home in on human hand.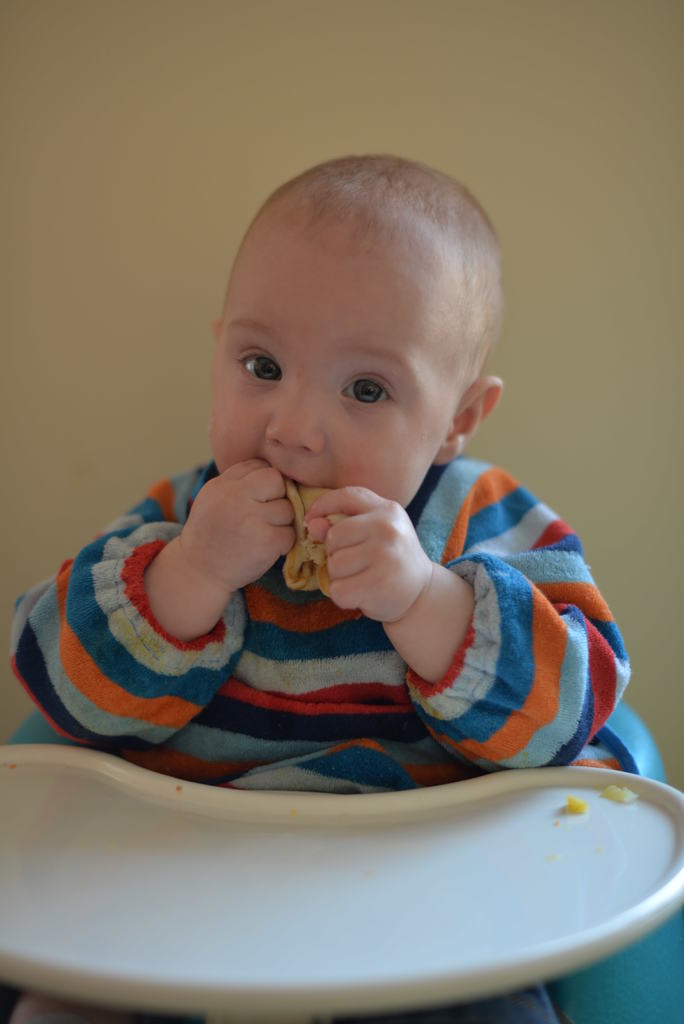
Homed in at (297, 481, 434, 620).
